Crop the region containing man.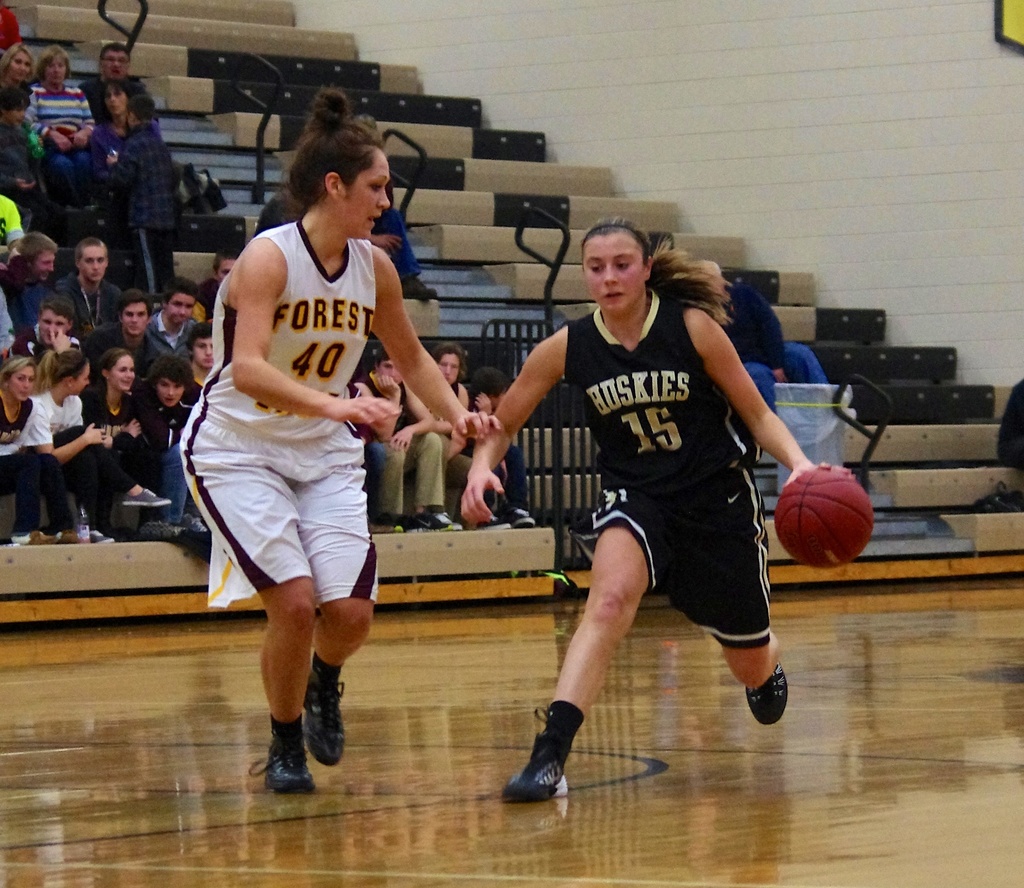
Crop region: <region>76, 48, 148, 126</region>.
